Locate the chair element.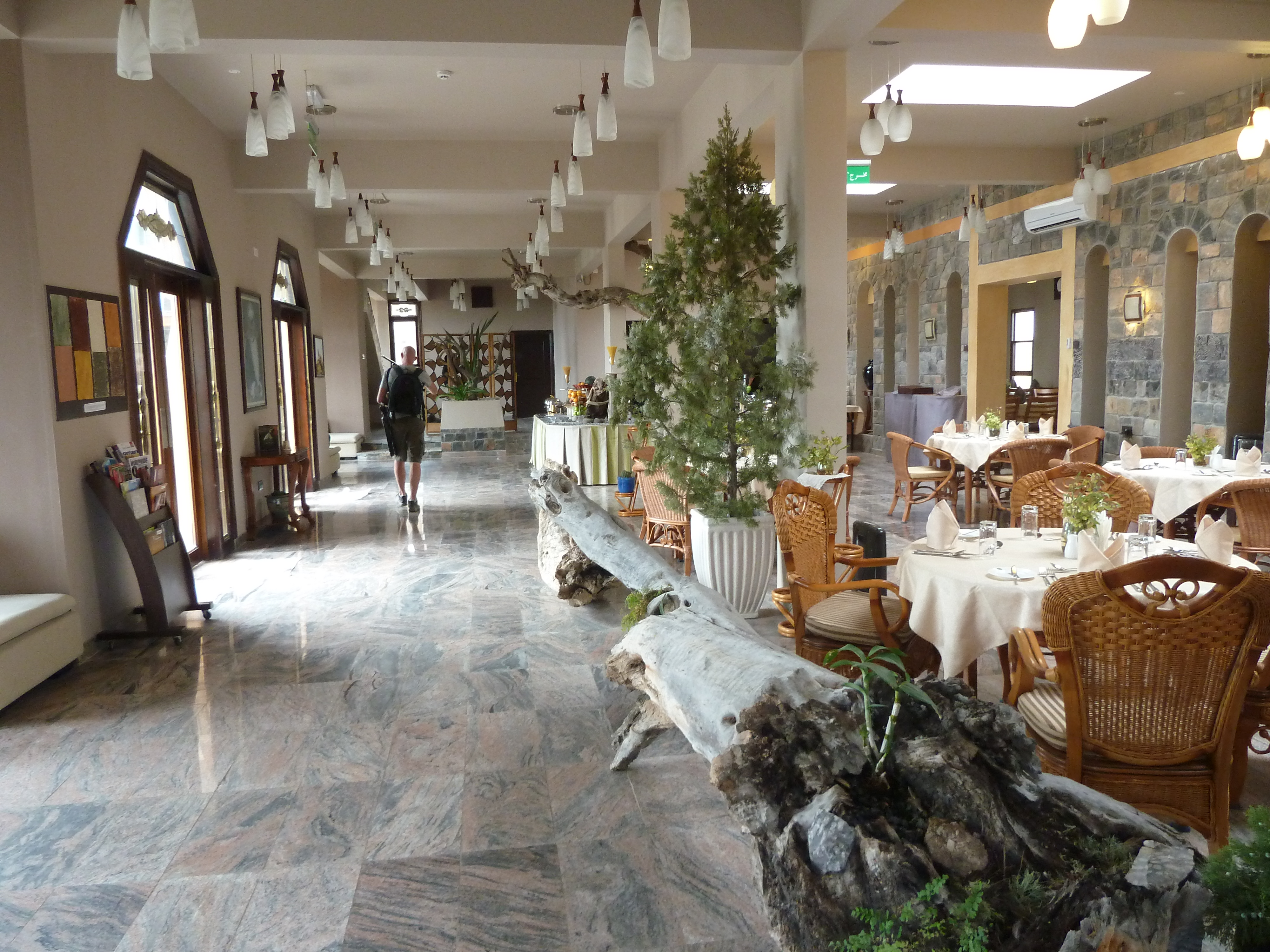
Element bbox: crop(381, 151, 403, 189).
